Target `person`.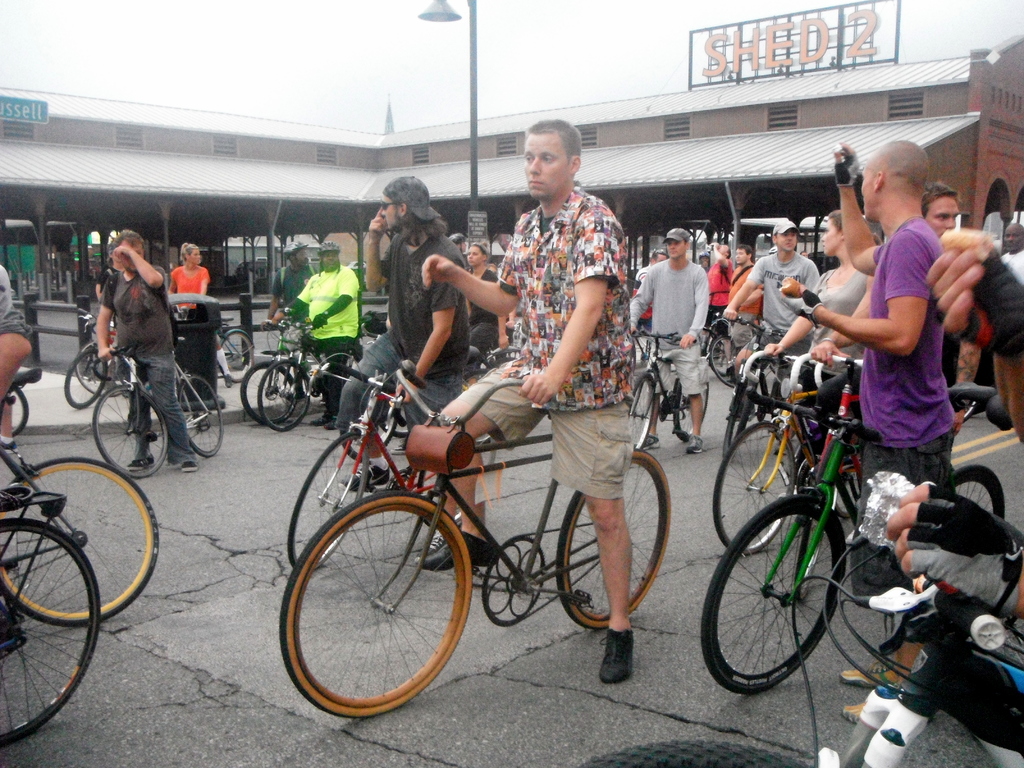
Target region: select_region(96, 223, 200, 473).
